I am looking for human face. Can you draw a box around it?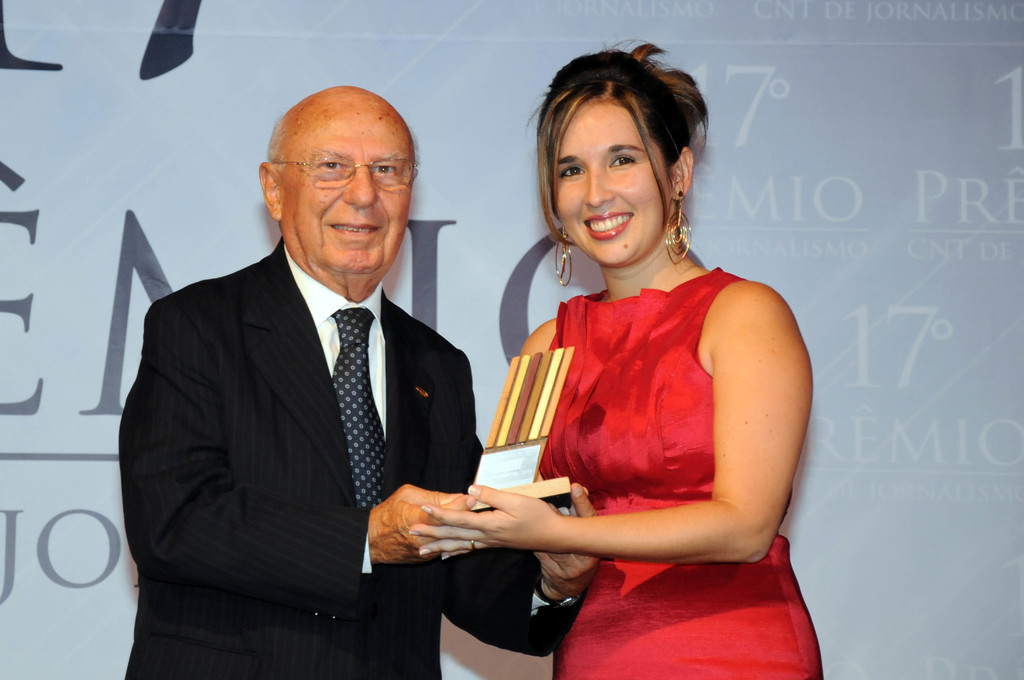
Sure, the bounding box is rect(547, 96, 674, 278).
